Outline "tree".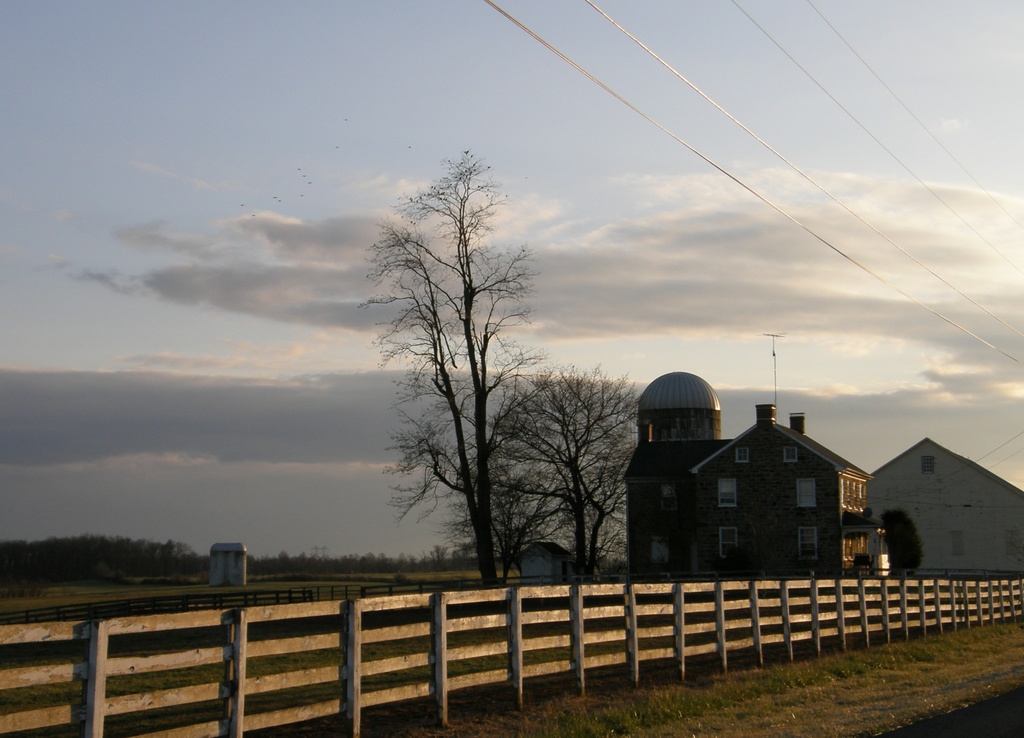
Outline: select_region(369, 142, 557, 622).
